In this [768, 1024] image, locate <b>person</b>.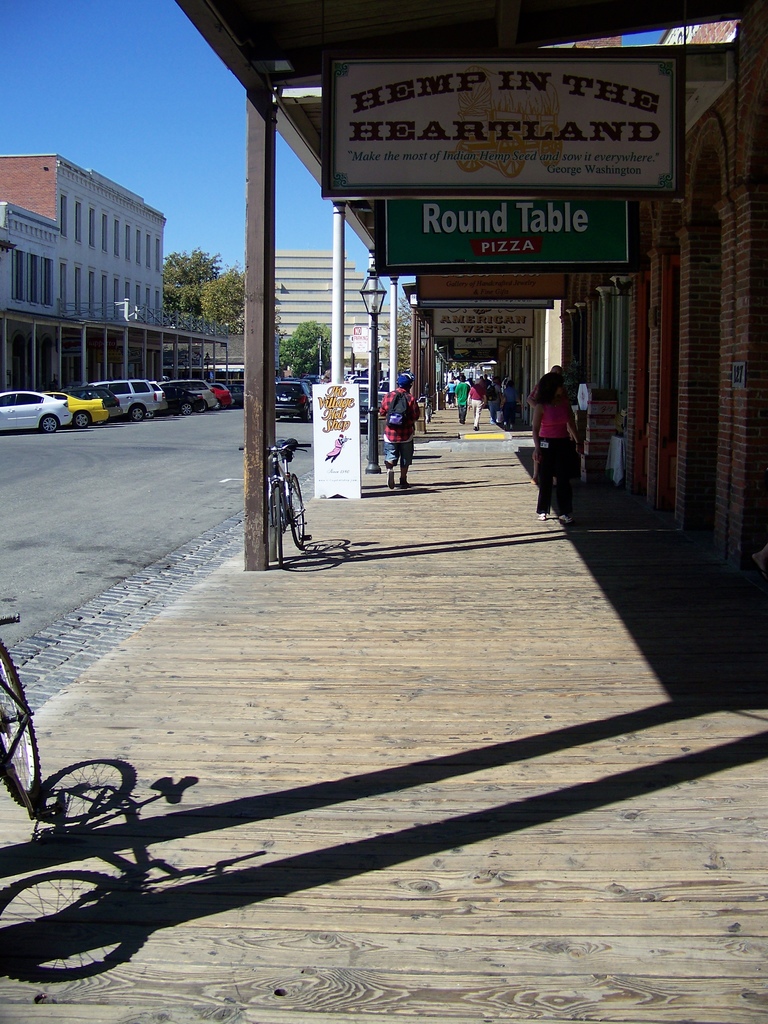
Bounding box: <bbox>447, 375, 472, 419</bbox>.
